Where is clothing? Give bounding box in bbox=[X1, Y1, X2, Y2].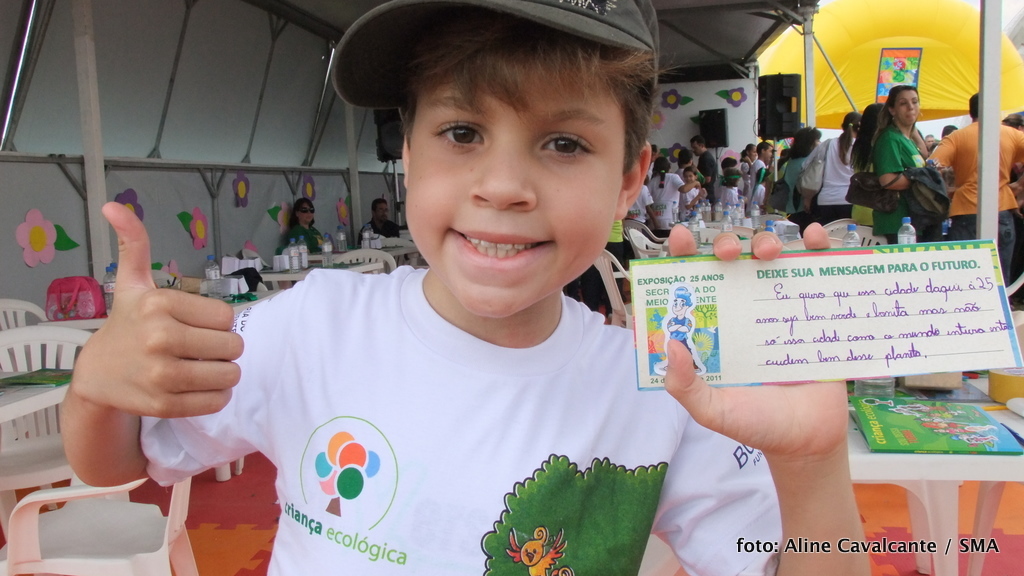
bbox=[646, 170, 686, 241].
